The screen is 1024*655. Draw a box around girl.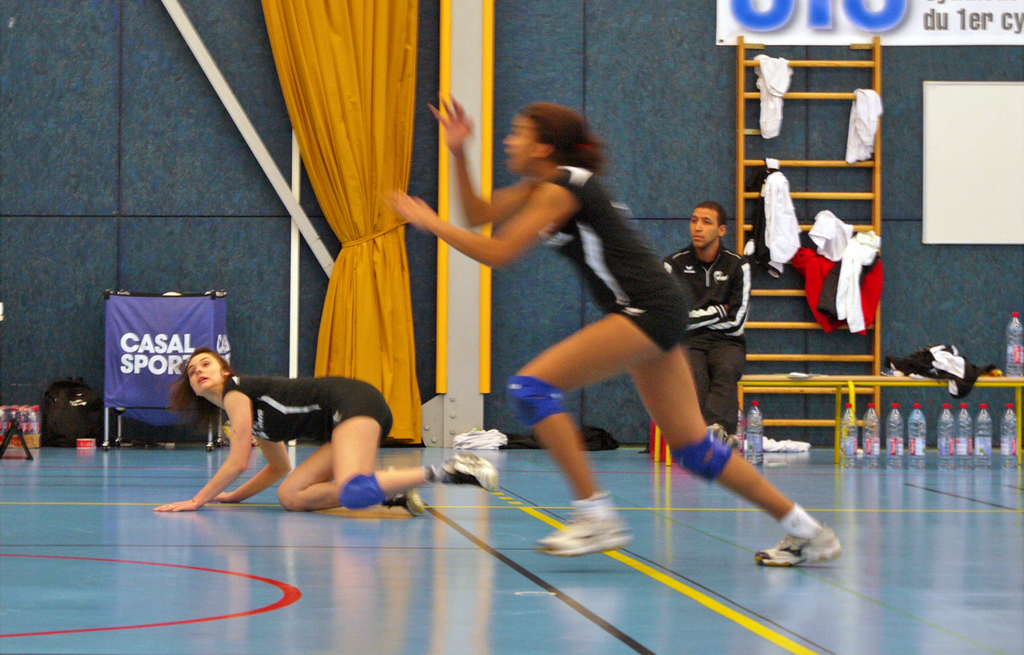
box=[145, 341, 498, 510].
